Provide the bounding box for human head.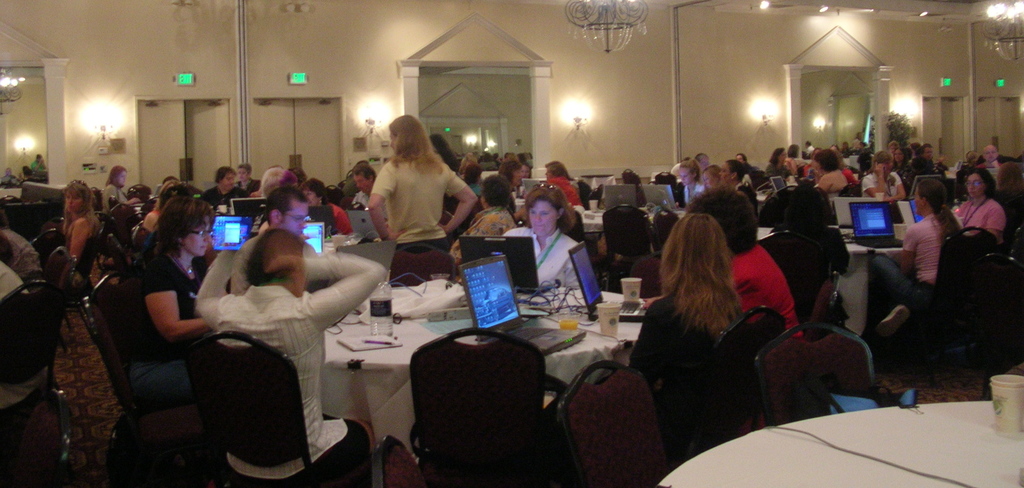
pyautogui.locateOnScreen(63, 181, 93, 216).
